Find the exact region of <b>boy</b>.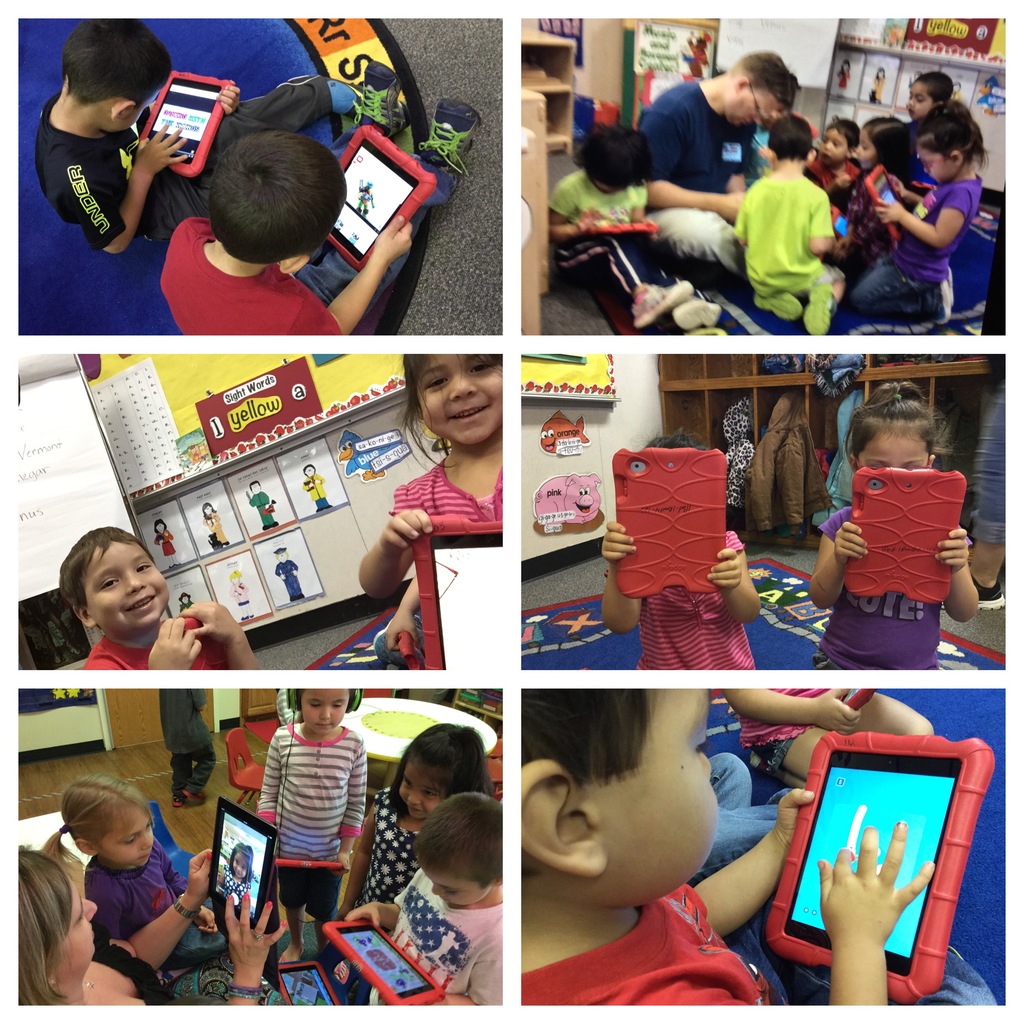
Exact region: 345, 788, 506, 1008.
